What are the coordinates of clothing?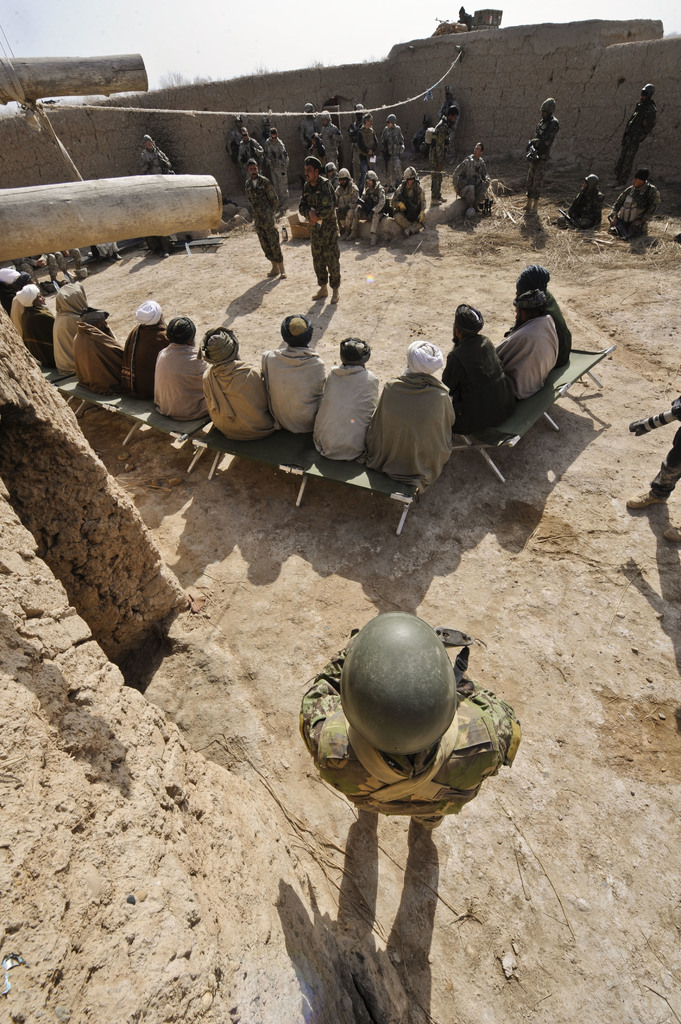
detection(610, 187, 657, 236).
